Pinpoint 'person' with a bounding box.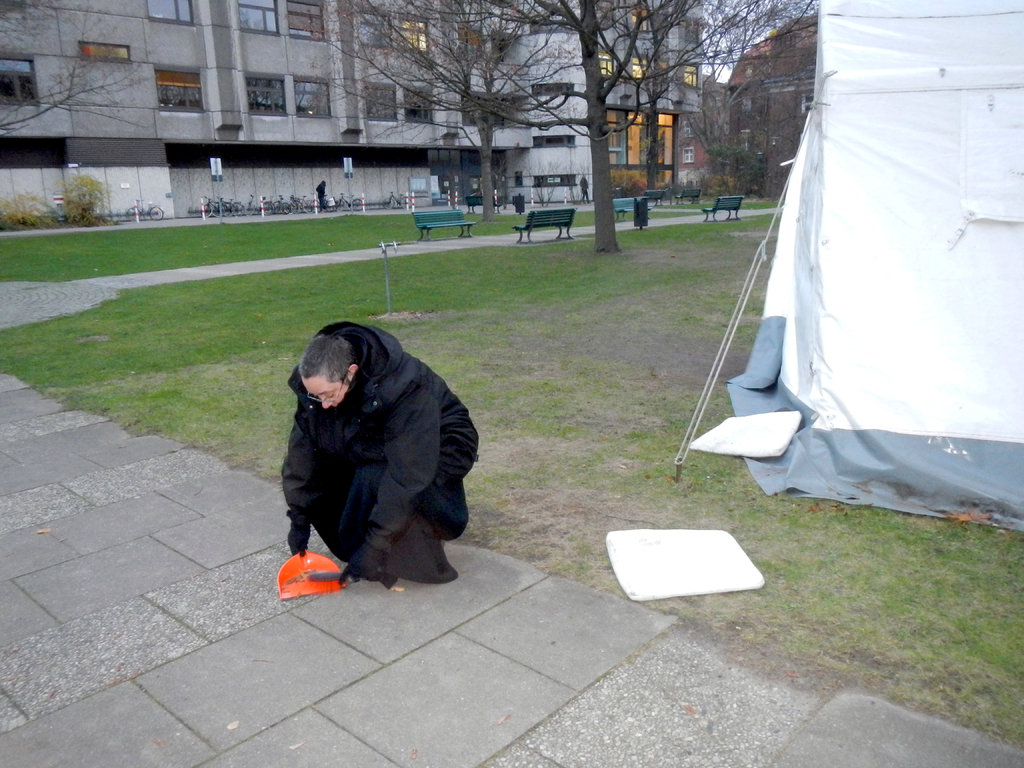
{"left": 272, "top": 292, "right": 485, "bottom": 625}.
